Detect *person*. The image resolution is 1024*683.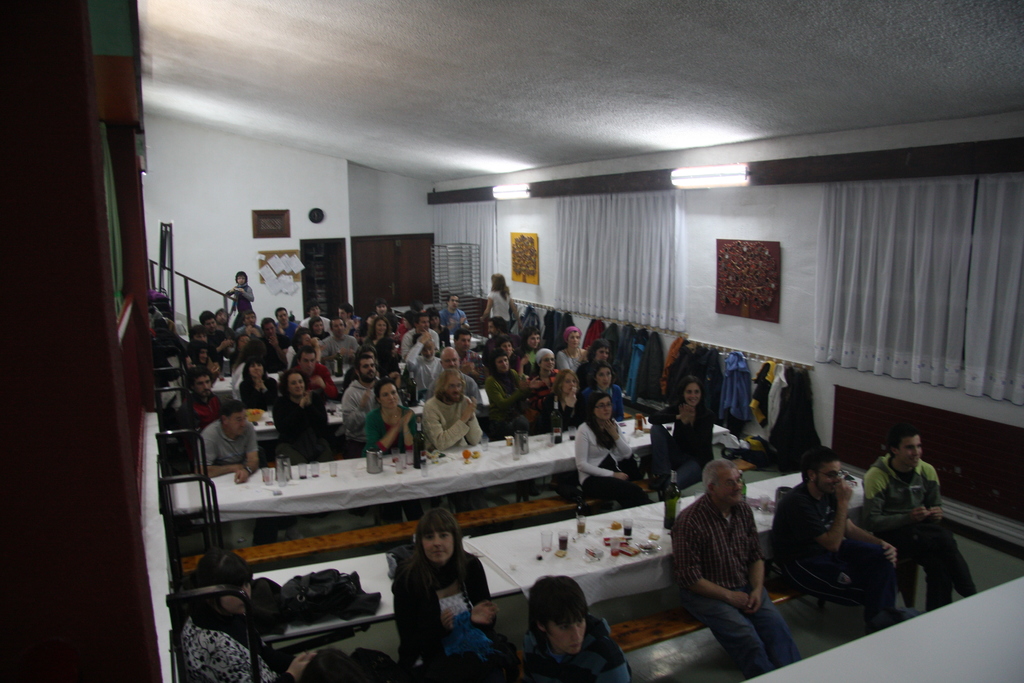
179, 547, 356, 682.
